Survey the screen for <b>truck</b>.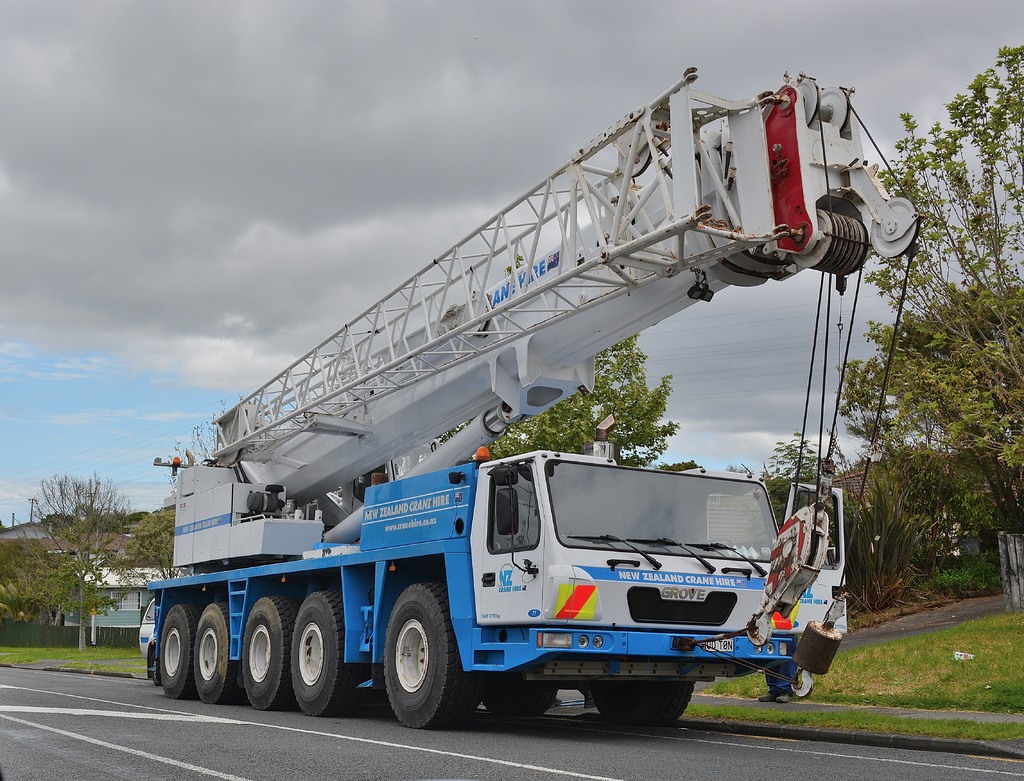
Survey found: box(115, 200, 897, 713).
